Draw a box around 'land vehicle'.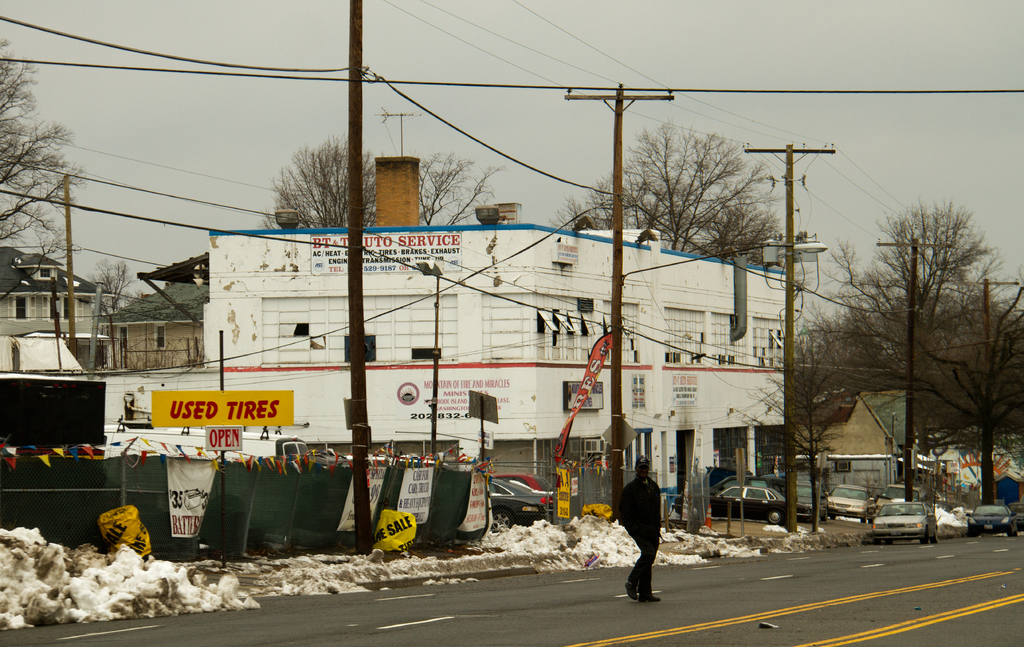
x1=1007, y1=502, x2=1023, y2=532.
